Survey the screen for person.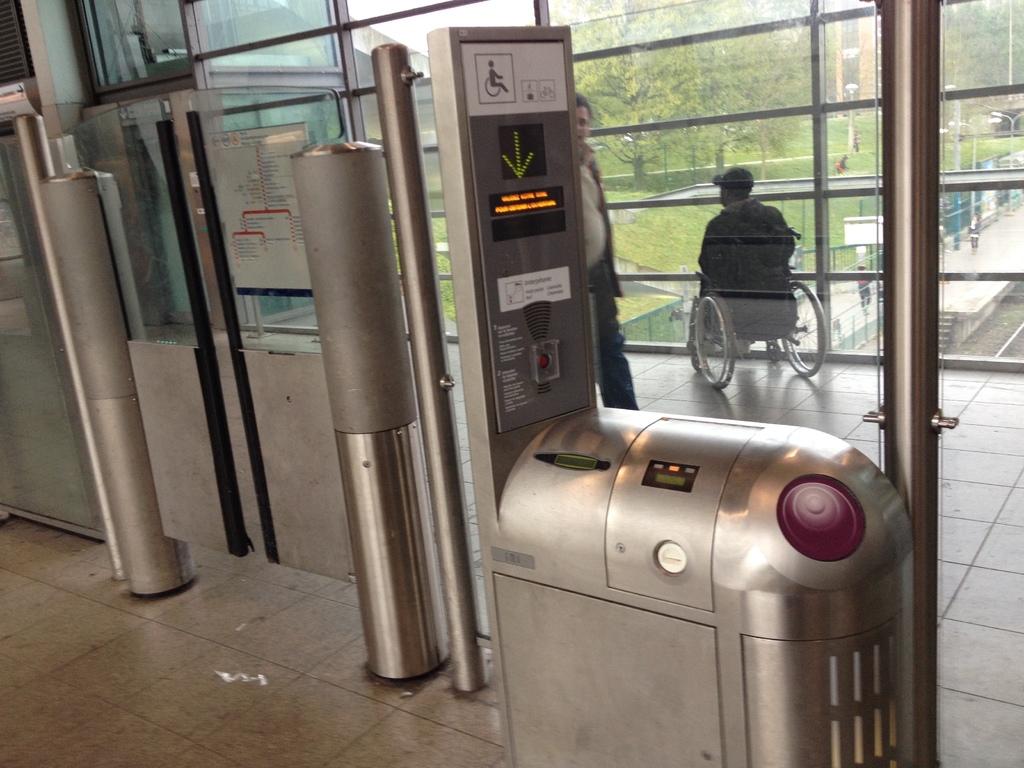
Survey found: {"left": 488, "top": 58, "right": 511, "bottom": 95}.
